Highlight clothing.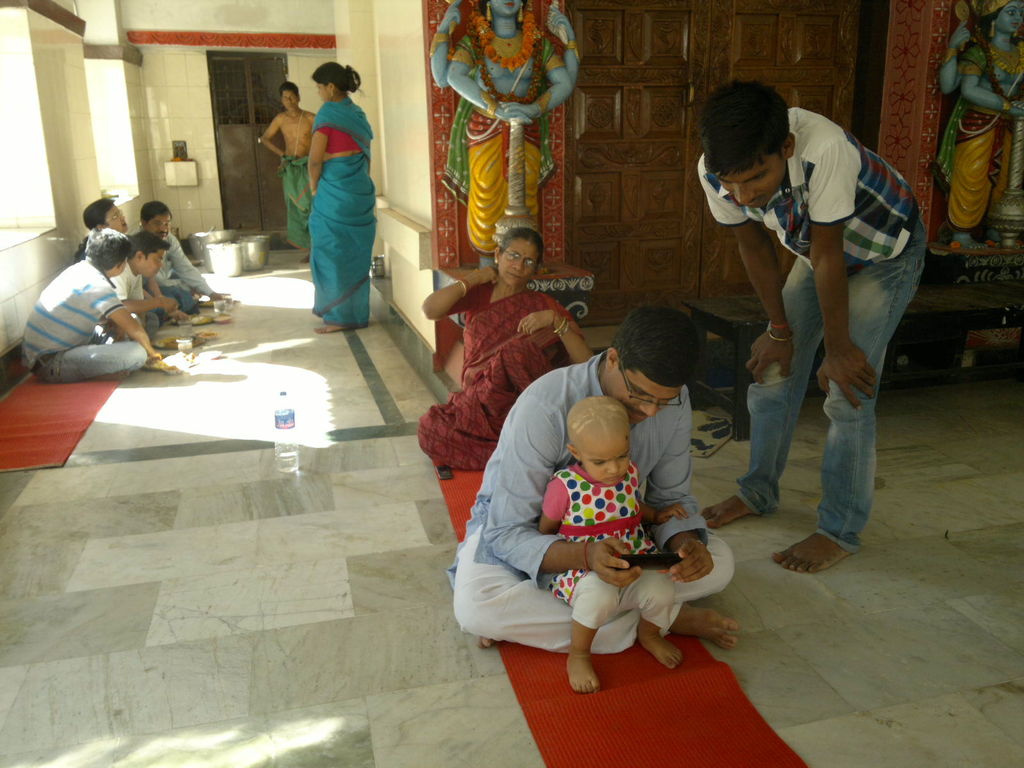
Highlighted region: l=276, t=156, r=310, b=253.
